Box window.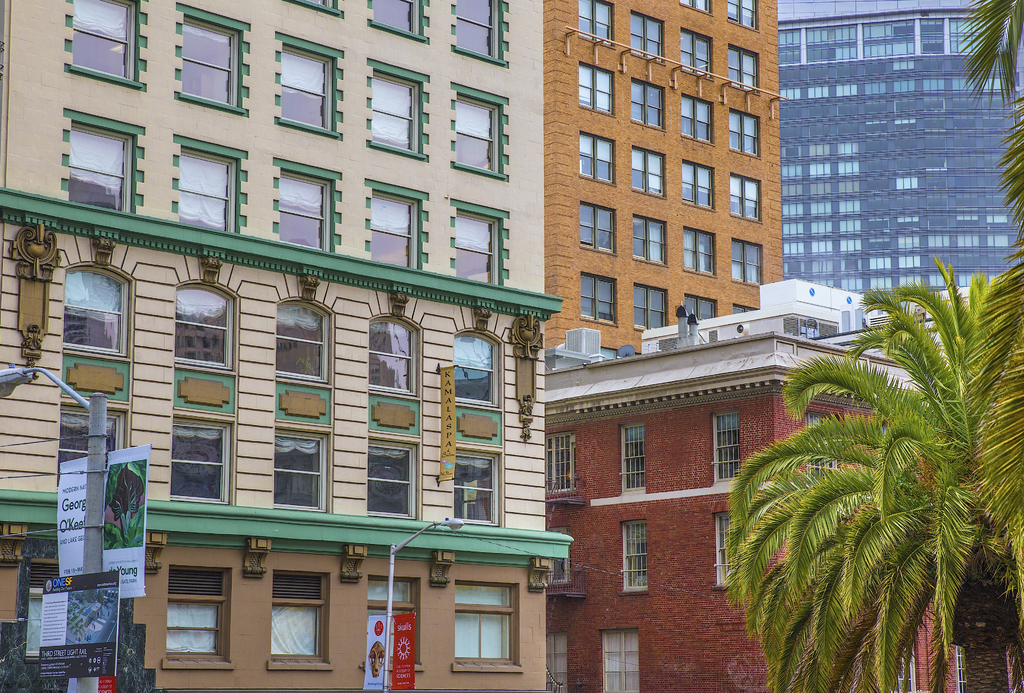
172,0,252,120.
